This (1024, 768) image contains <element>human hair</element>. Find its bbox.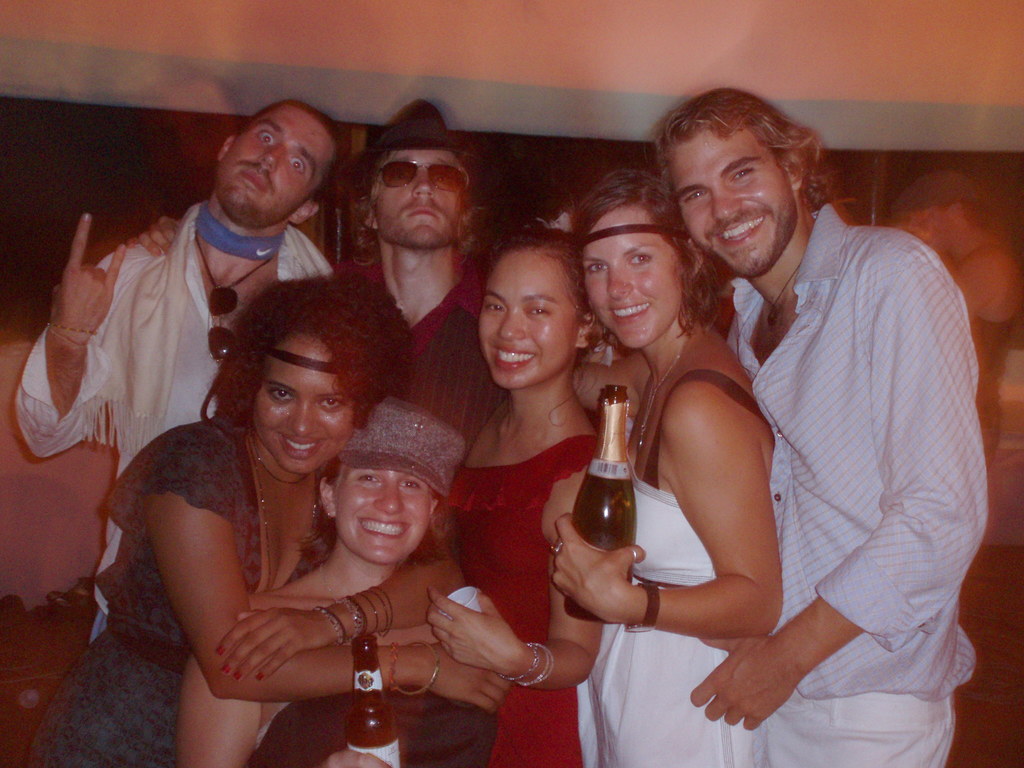
rect(200, 268, 417, 434).
